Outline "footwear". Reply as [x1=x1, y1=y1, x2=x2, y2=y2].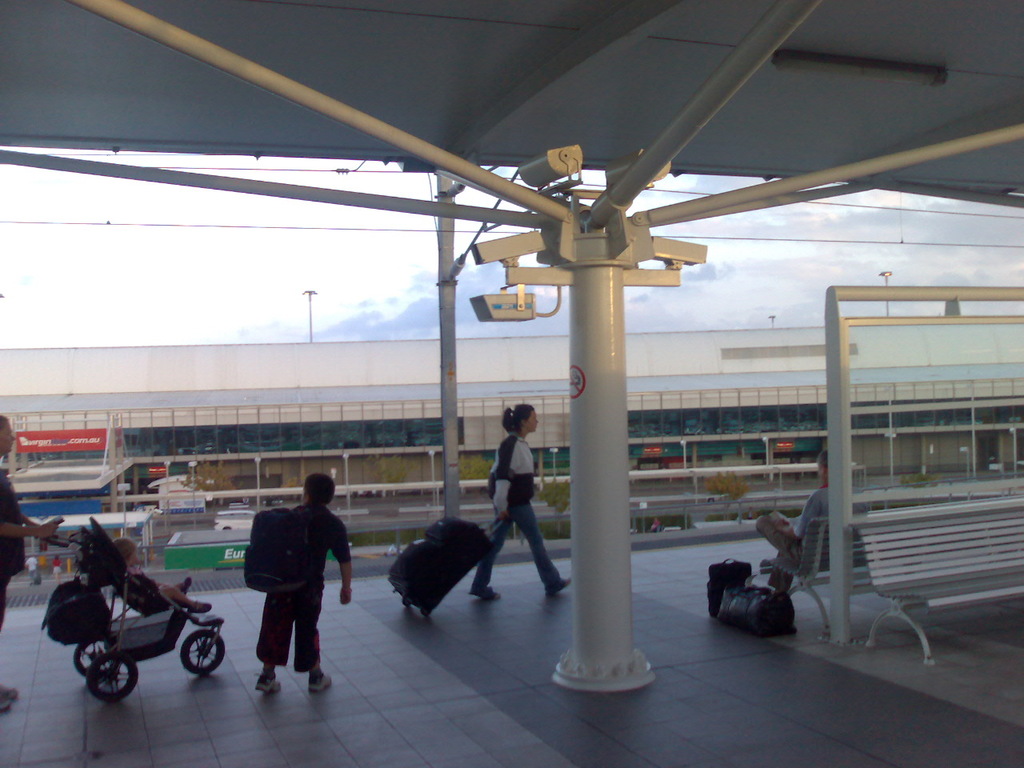
[x1=308, y1=670, x2=333, y2=694].
